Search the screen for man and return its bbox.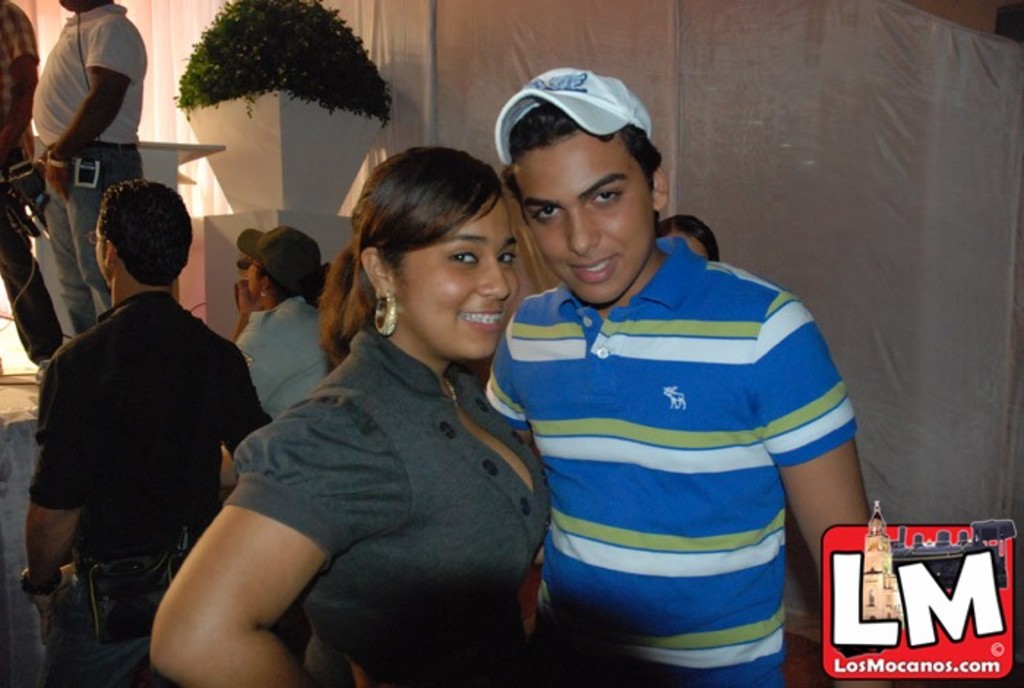
Found: bbox(0, 0, 63, 362).
